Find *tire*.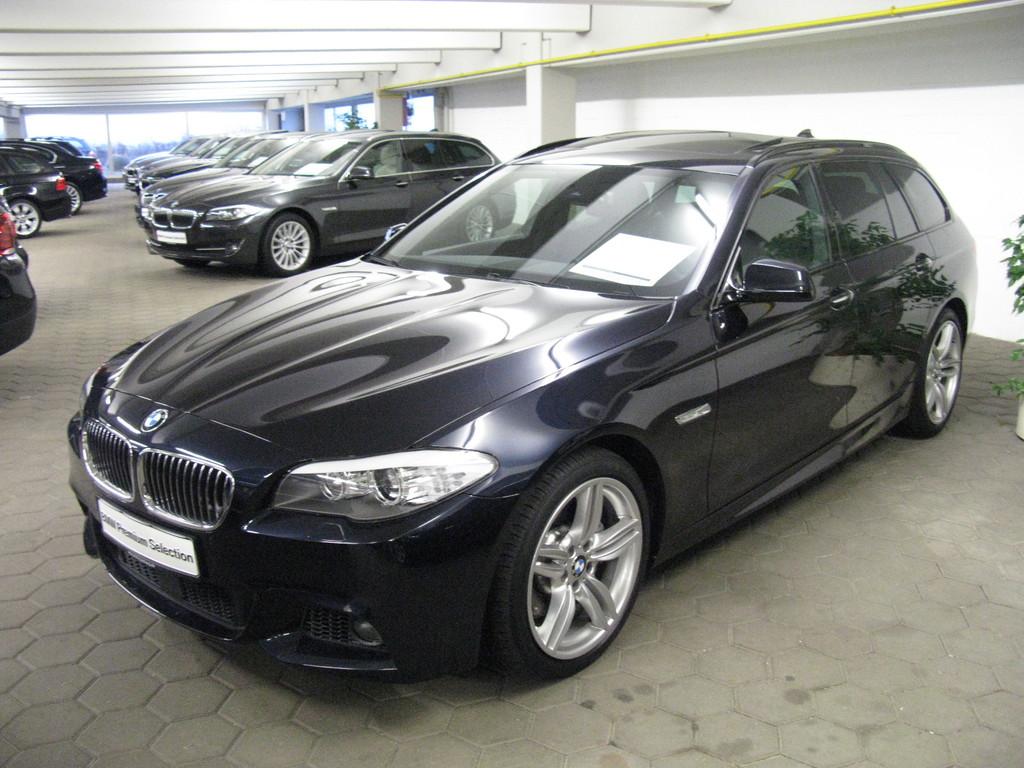
482,452,650,680.
